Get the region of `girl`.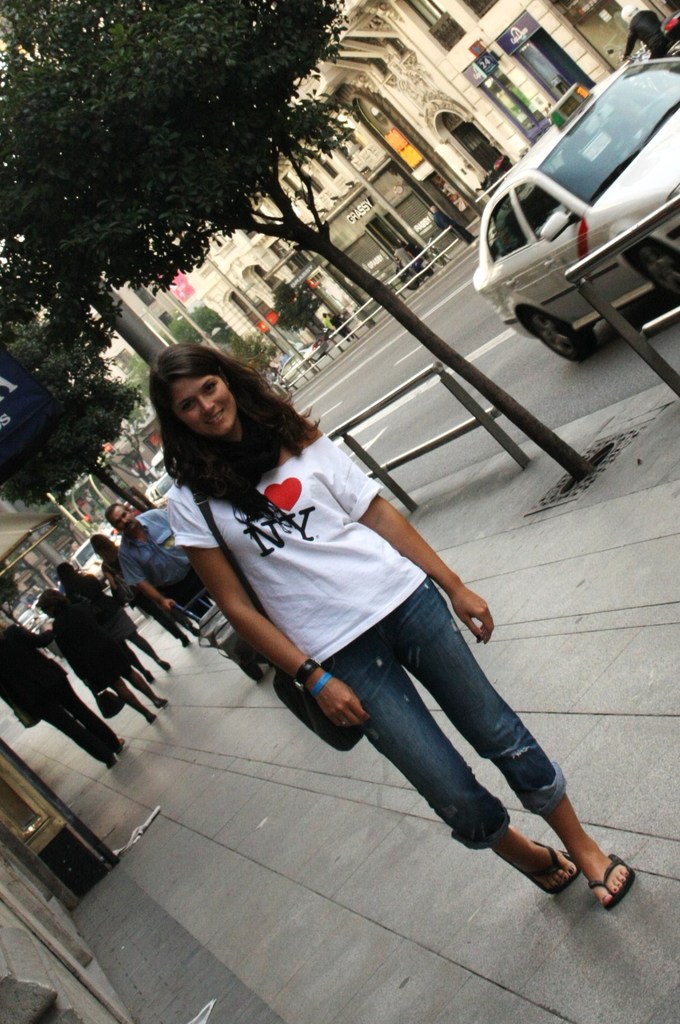
detection(87, 523, 204, 654).
